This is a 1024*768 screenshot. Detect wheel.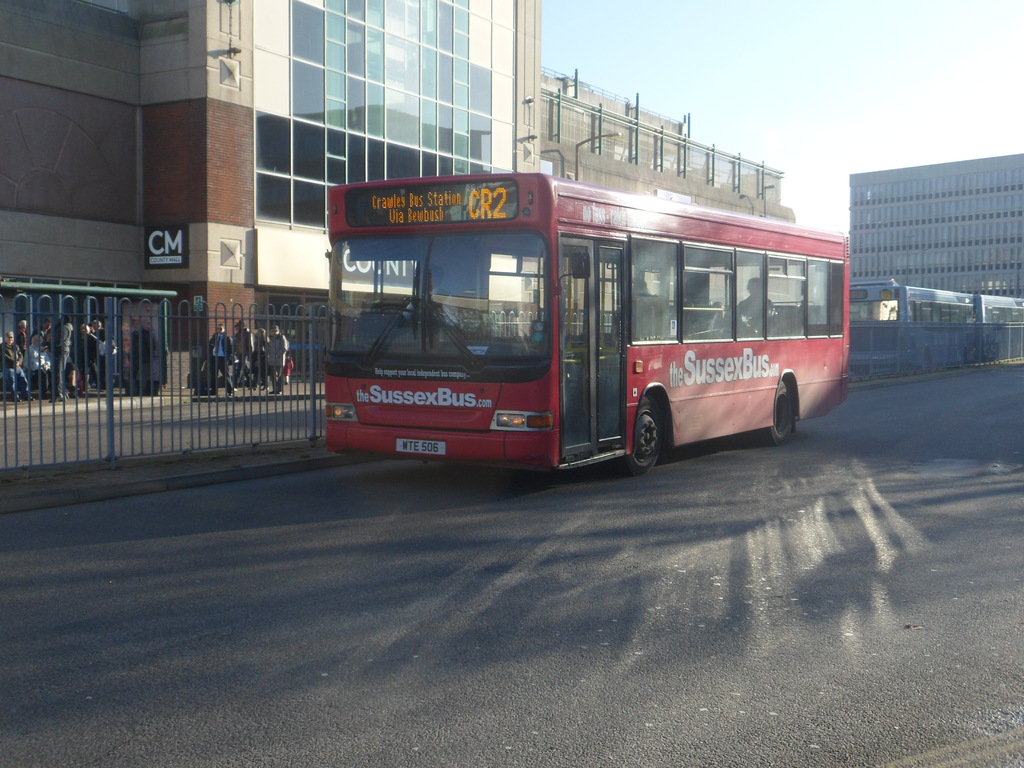
x1=624, y1=392, x2=670, y2=476.
